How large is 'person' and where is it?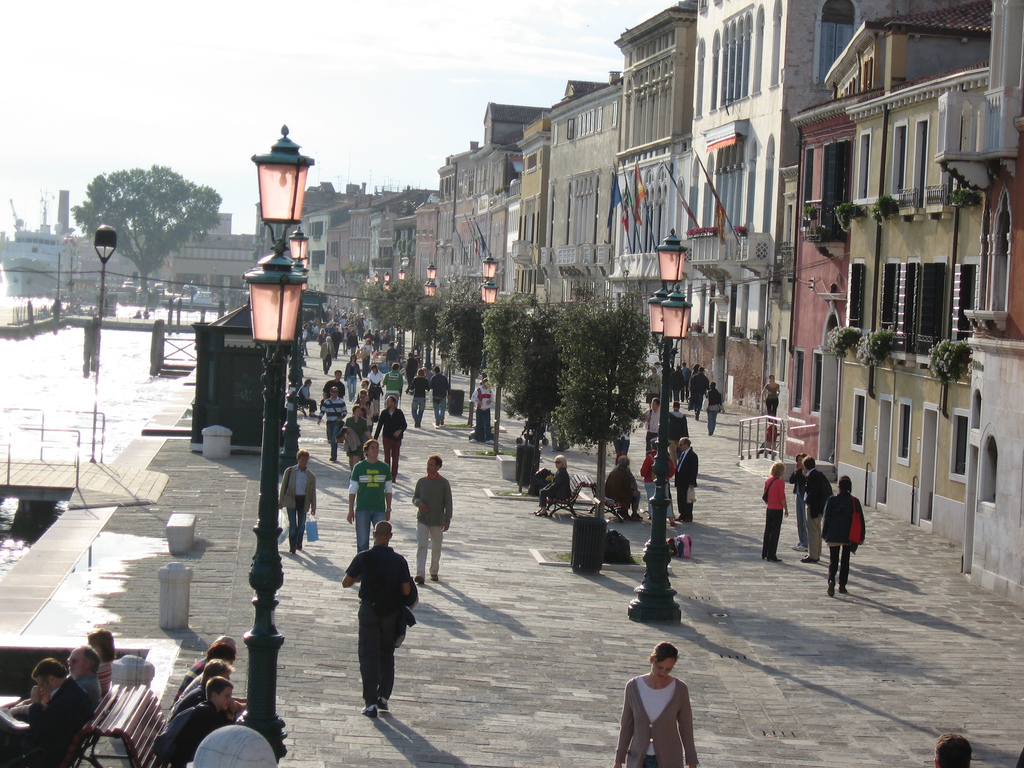
Bounding box: [x1=170, y1=653, x2=236, y2=712].
